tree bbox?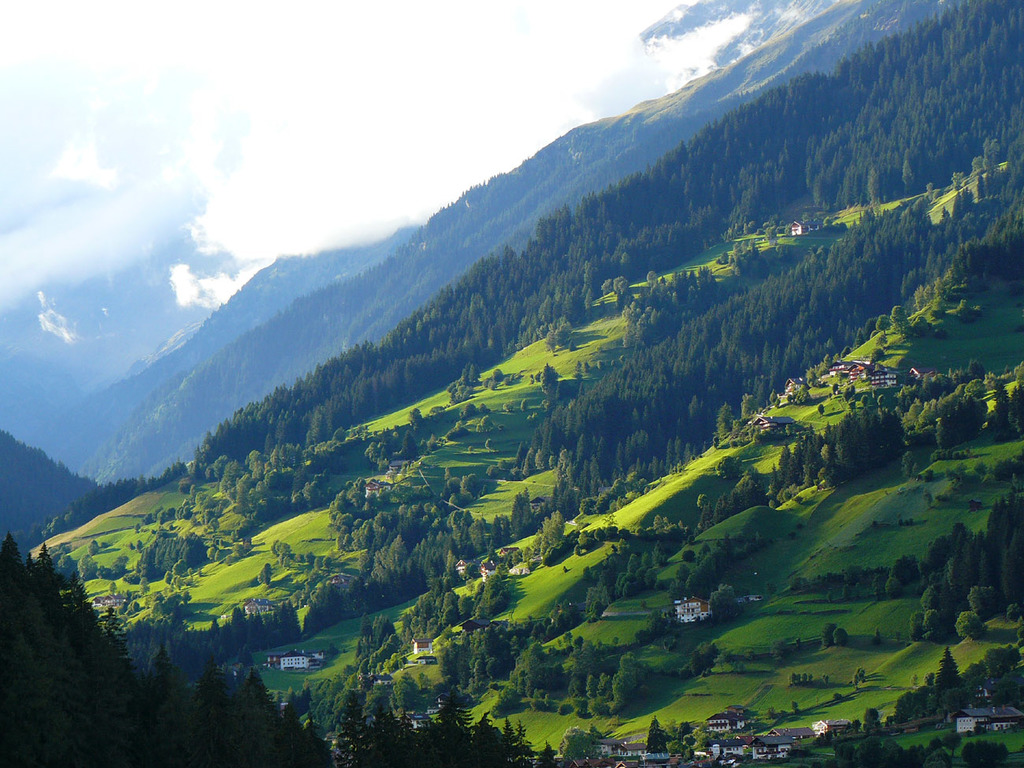
BBox(530, 422, 546, 459)
